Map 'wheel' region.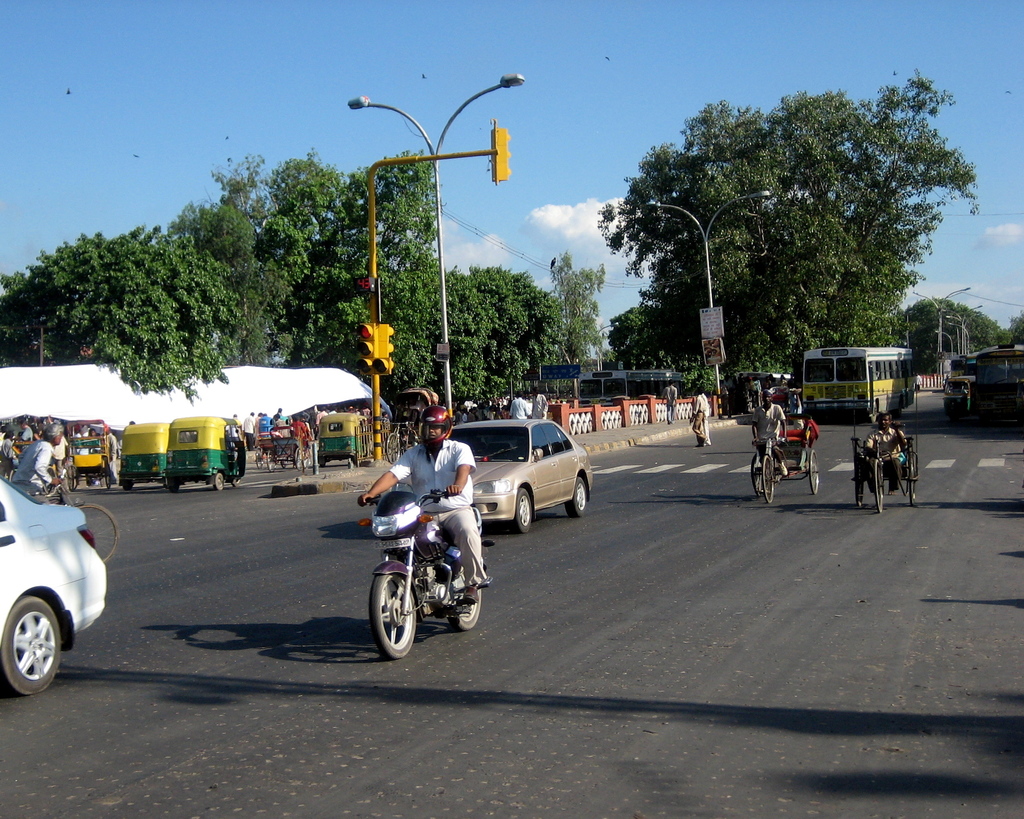
Mapped to (233,478,238,488).
